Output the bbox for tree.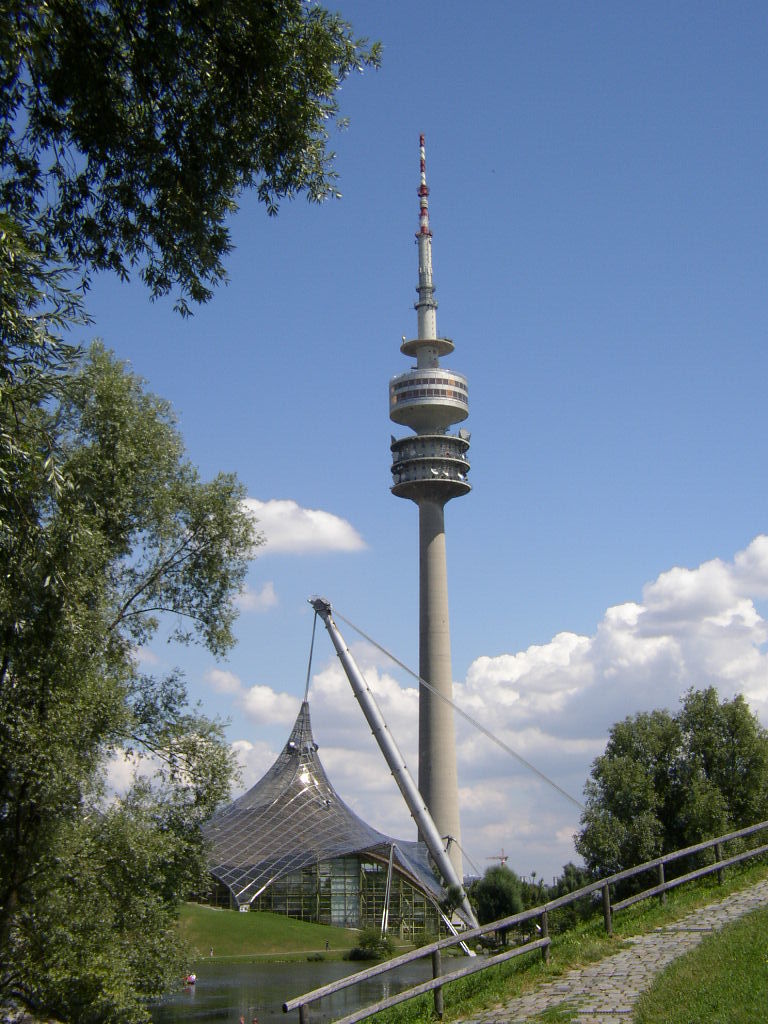
<bbox>468, 847, 564, 959</bbox>.
